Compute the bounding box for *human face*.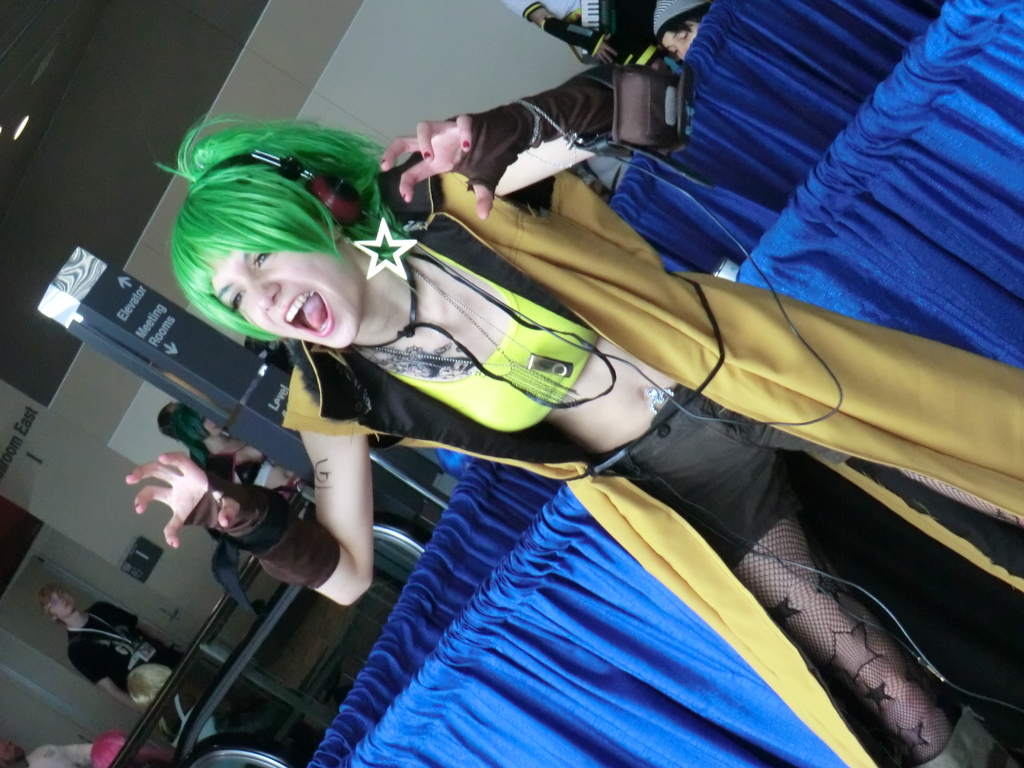
207,225,351,347.
